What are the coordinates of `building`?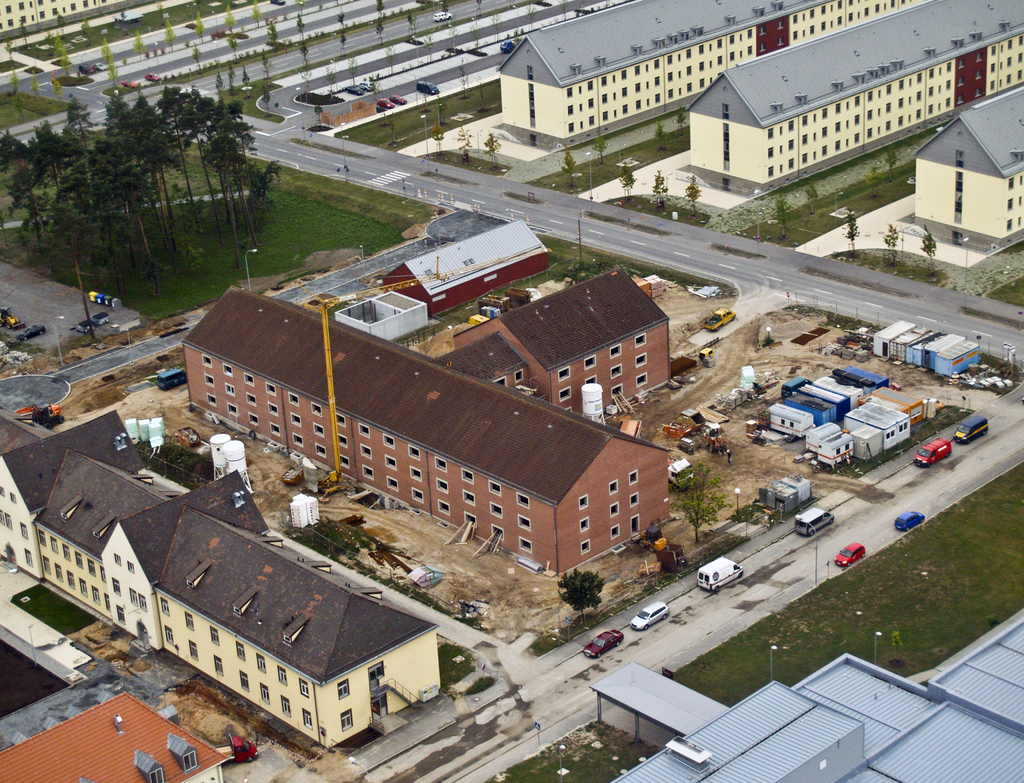
box=[495, 0, 924, 136].
